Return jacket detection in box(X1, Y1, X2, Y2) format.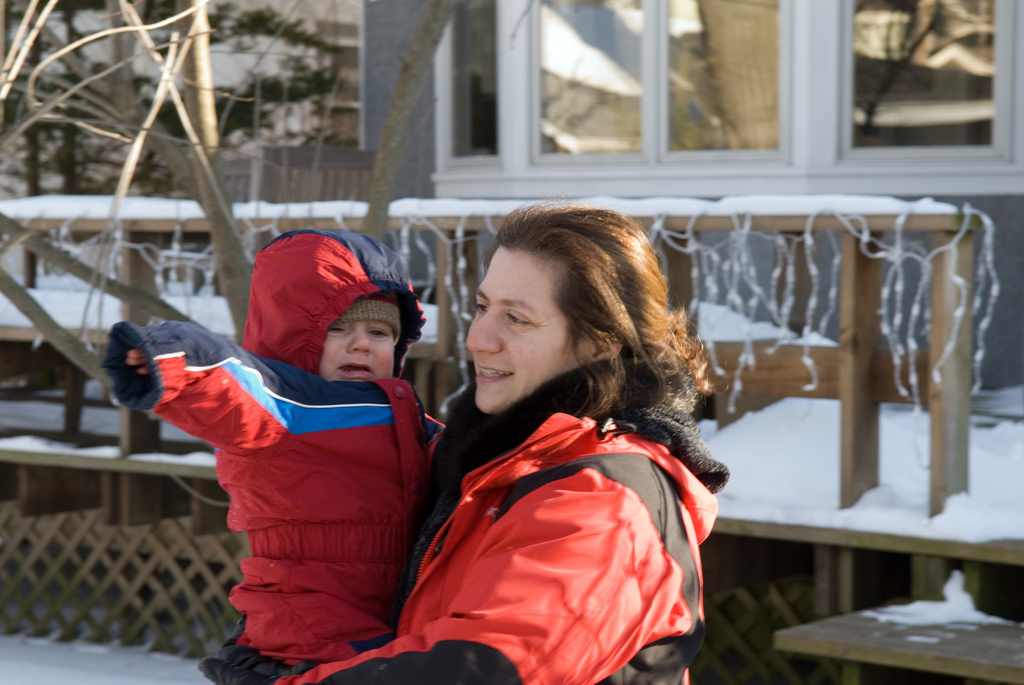
box(106, 224, 440, 662).
